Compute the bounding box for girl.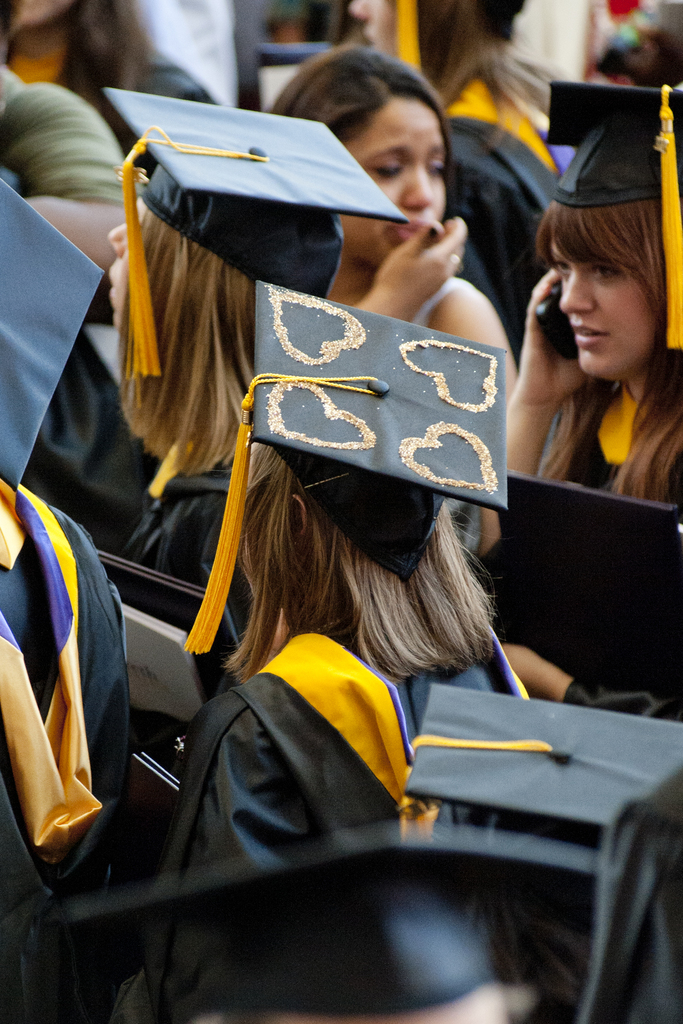
l=104, t=83, r=400, b=631.
